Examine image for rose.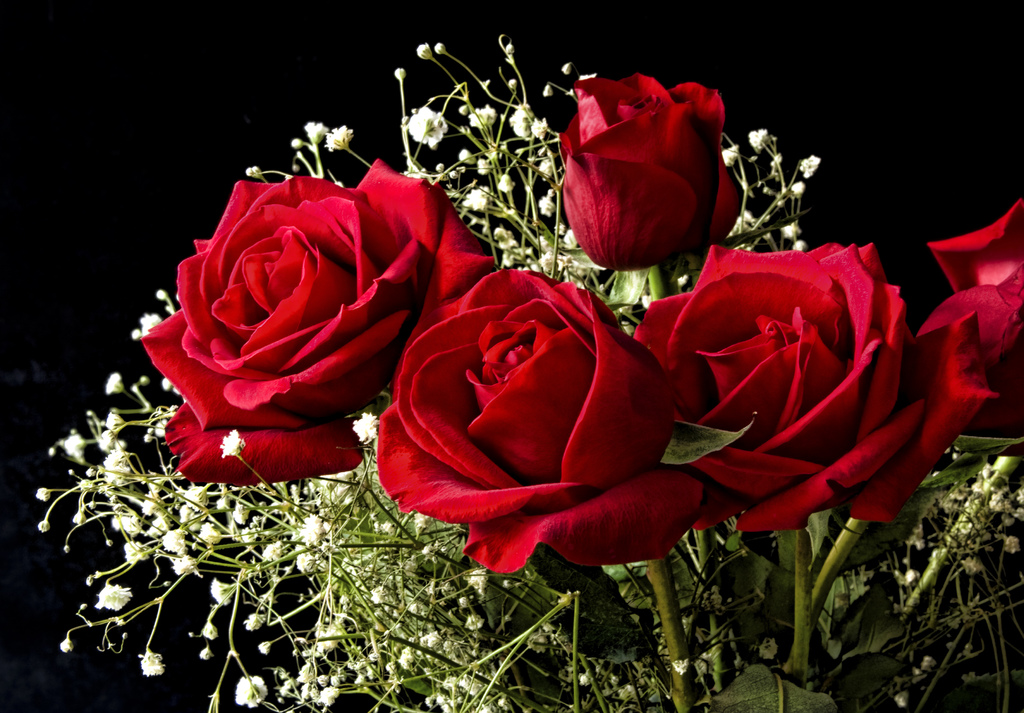
Examination result: pyautogui.locateOnScreen(138, 160, 493, 485).
